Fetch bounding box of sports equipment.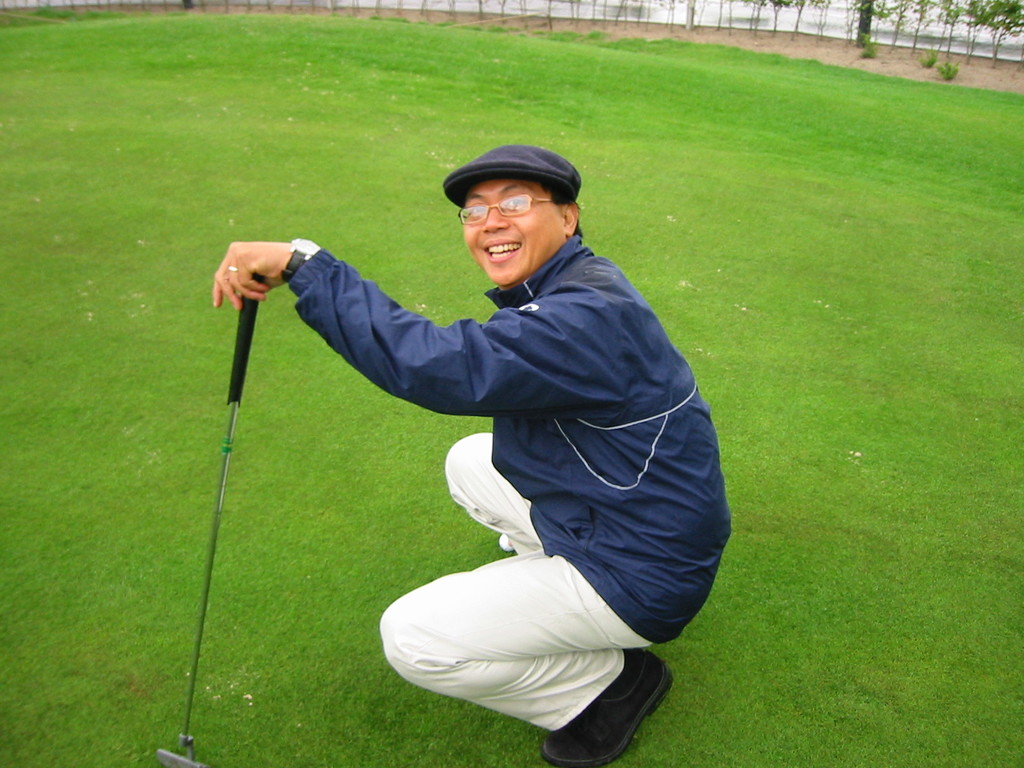
Bbox: (152,269,265,767).
